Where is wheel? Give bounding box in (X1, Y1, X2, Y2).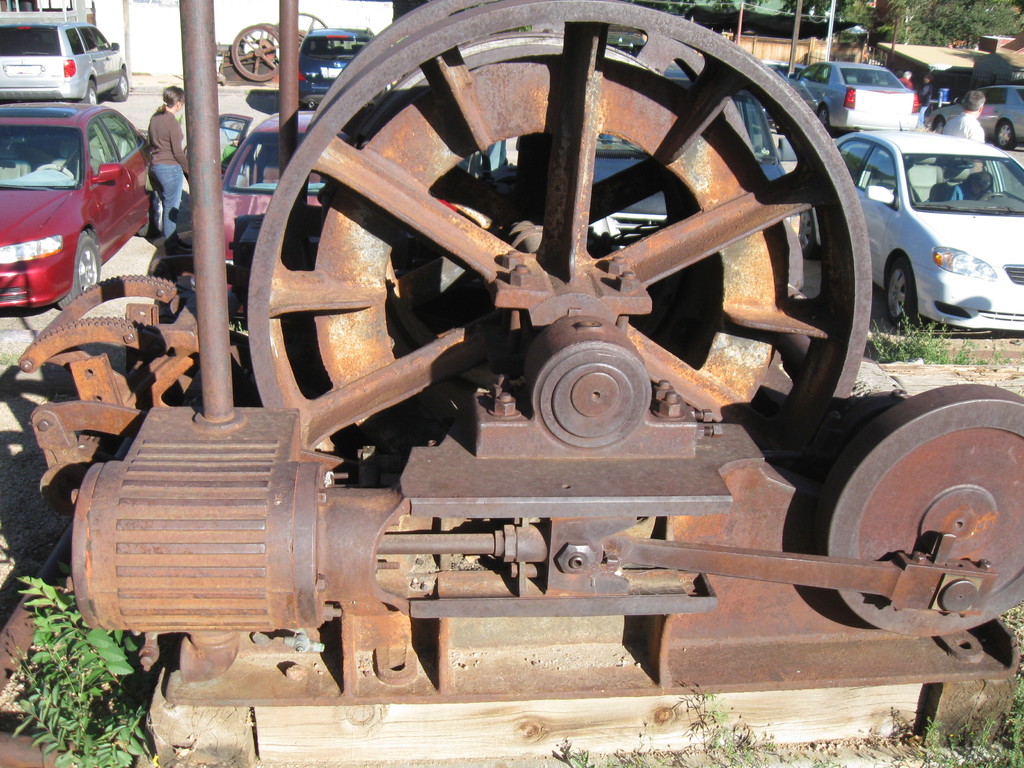
(884, 262, 922, 330).
